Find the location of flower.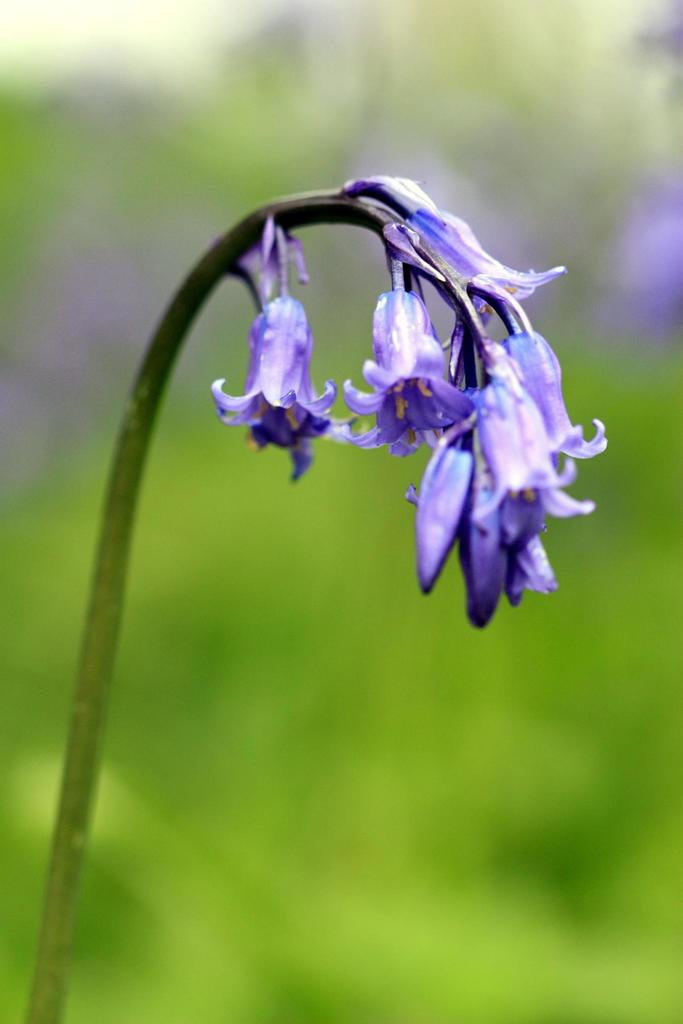
Location: (left=413, top=193, right=561, bottom=342).
